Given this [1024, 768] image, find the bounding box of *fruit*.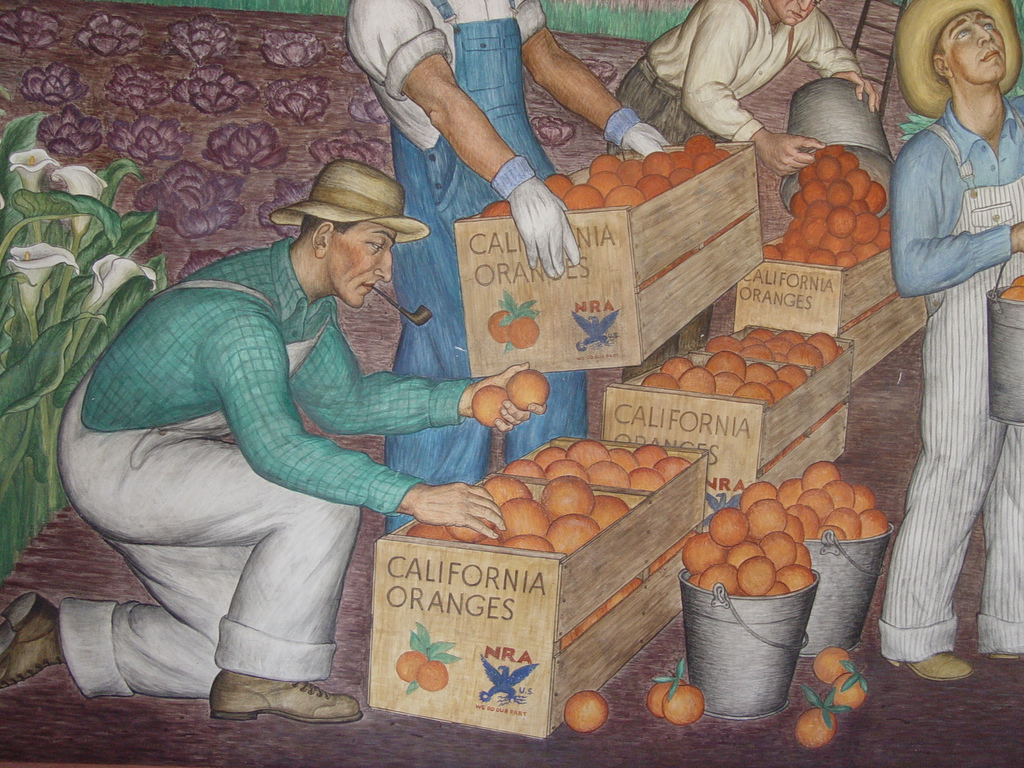
[x1=415, y1=659, x2=451, y2=691].
